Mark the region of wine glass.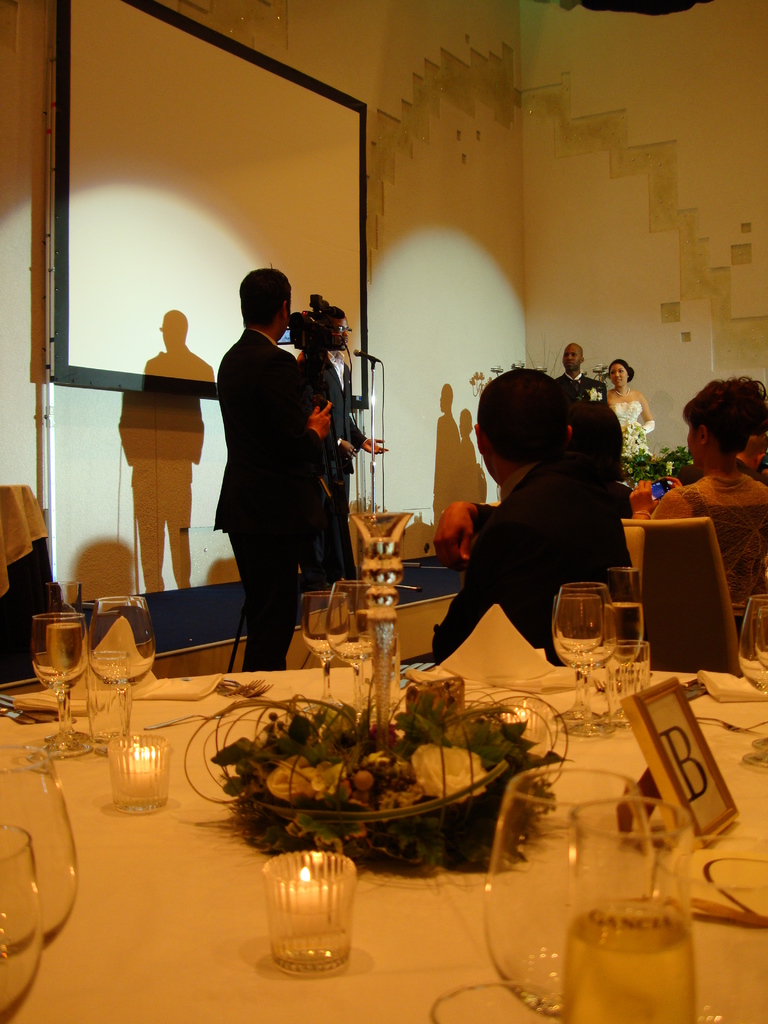
Region: pyautogui.locateOnScreen(551, 594, 620, 734).
